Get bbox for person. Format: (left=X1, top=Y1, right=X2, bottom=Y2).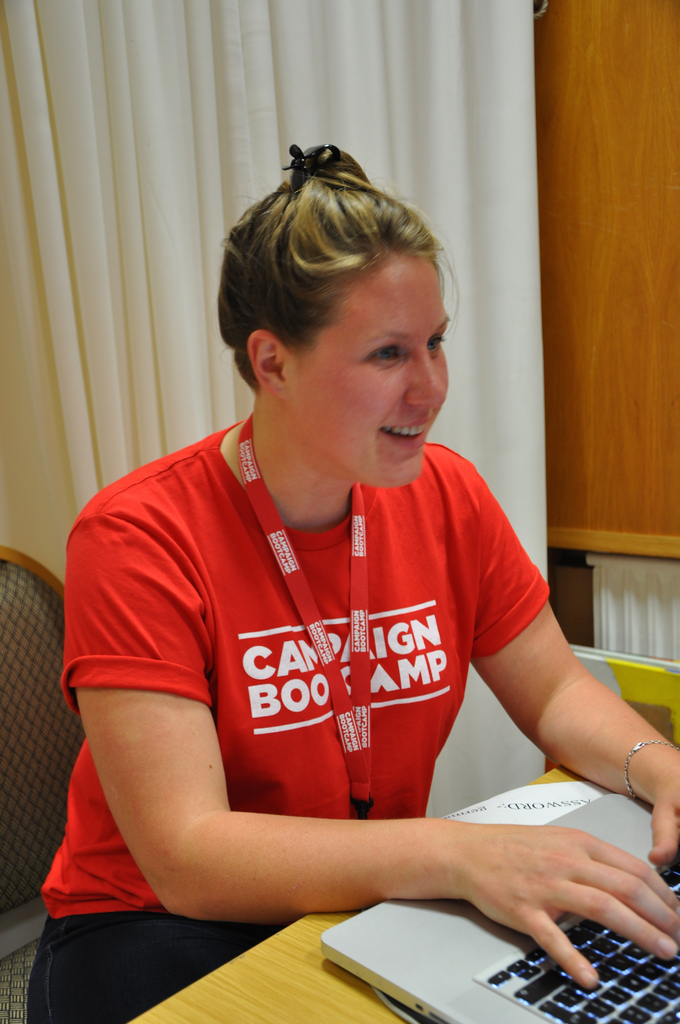
(left=67, top=156, right=644, bottom=973).
